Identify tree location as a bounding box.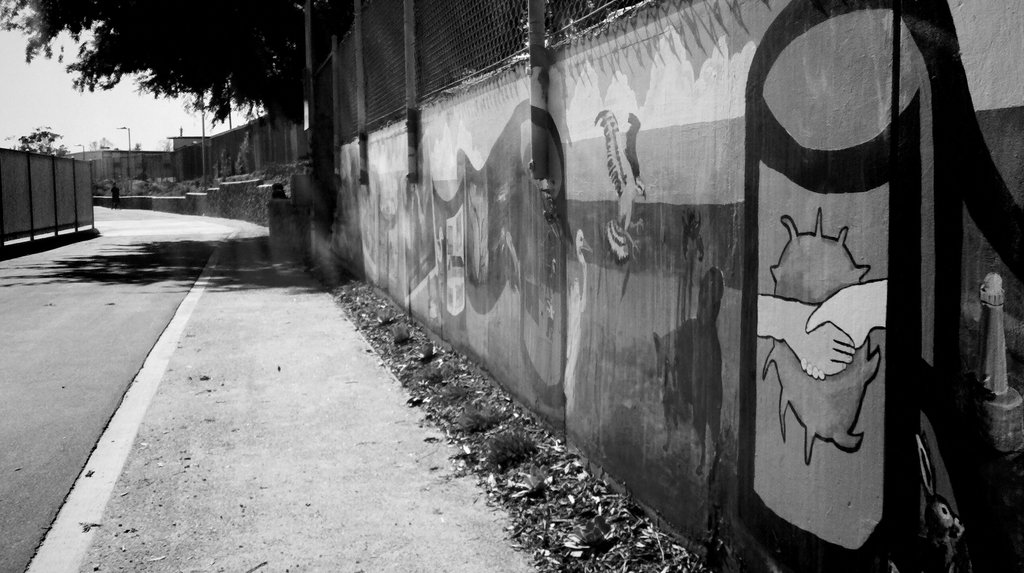
(left=0, top=0, right=274, bottom=115).
